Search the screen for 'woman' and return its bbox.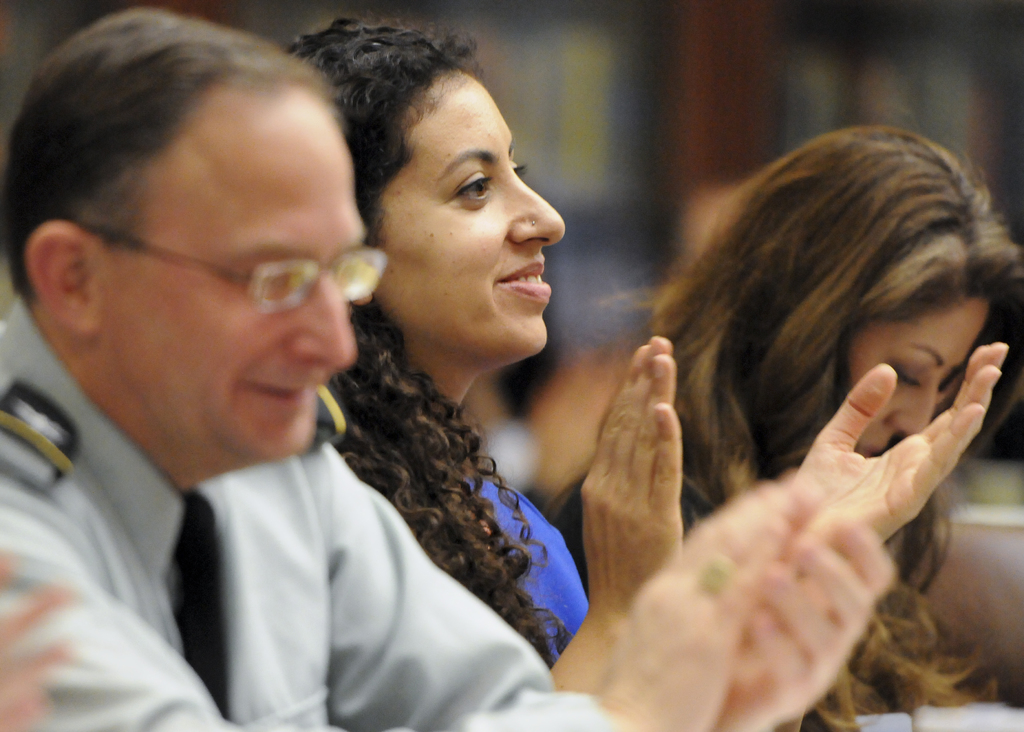
Found: {"x1": 536, "y1": 118, "x2": 1021, "y2": 730}.
